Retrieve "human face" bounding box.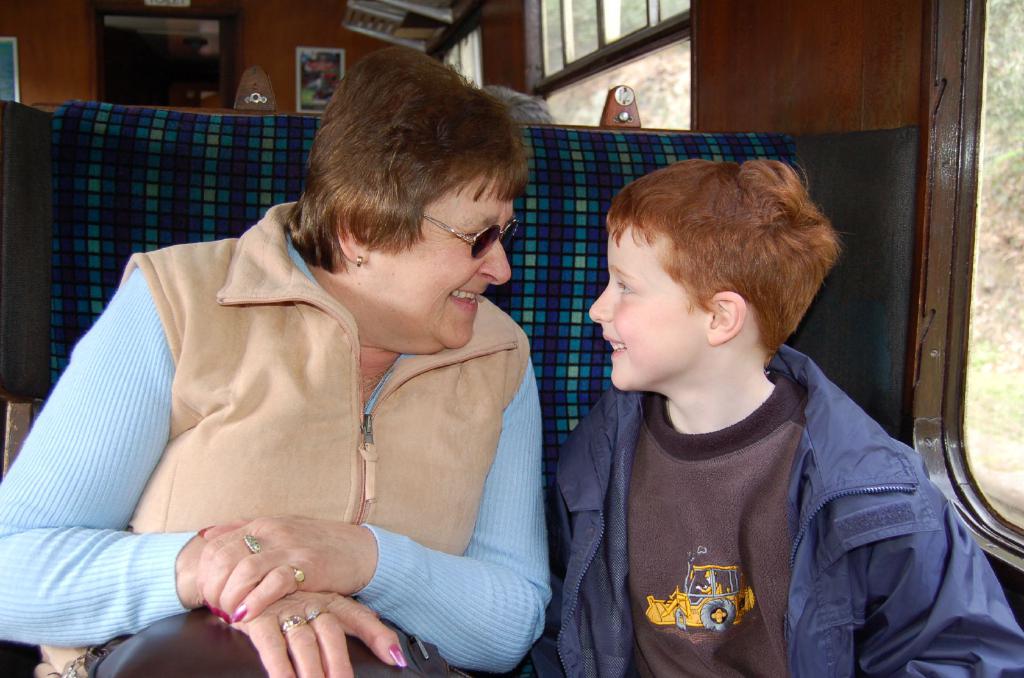
Bounding box: (left=380, top=159, right=511, bottom=354).
